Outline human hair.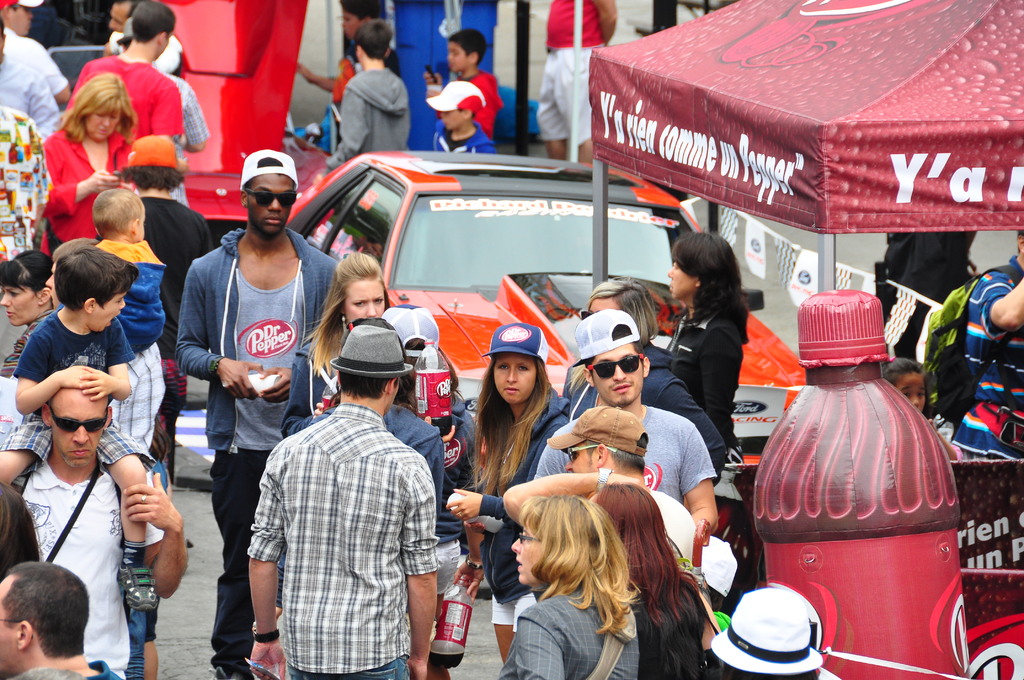
Outline: (left=584, top=277, right=661, bottom=344).
